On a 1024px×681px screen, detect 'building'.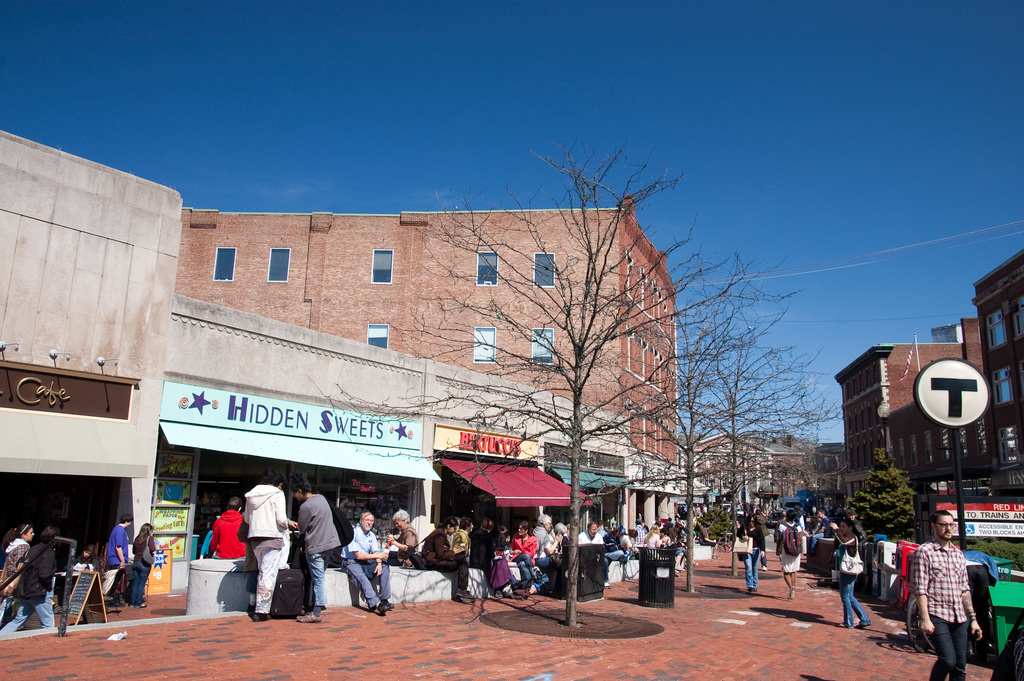
(0, 127, 635, 600).
